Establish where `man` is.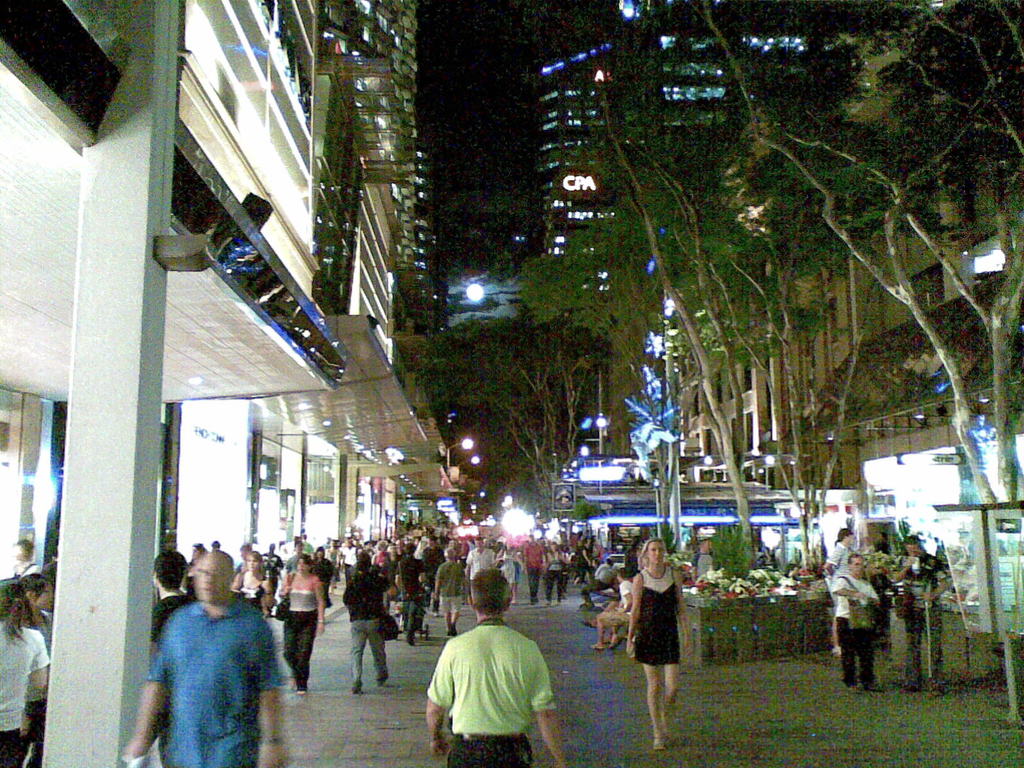
Established at l=346, t=551, r=394, b=694.
